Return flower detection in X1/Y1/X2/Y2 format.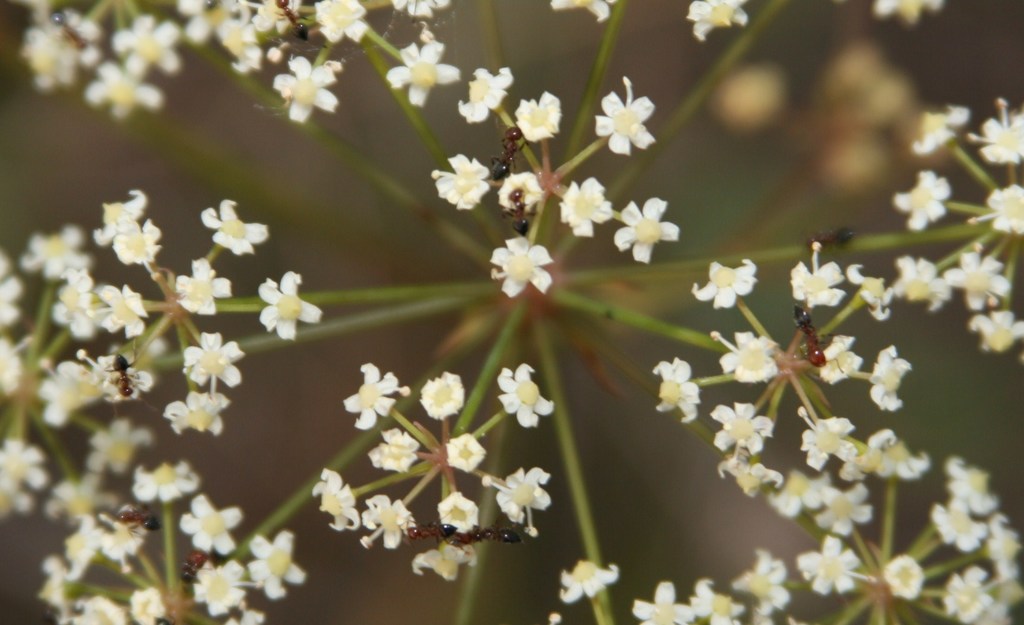
127/584/170/624.
